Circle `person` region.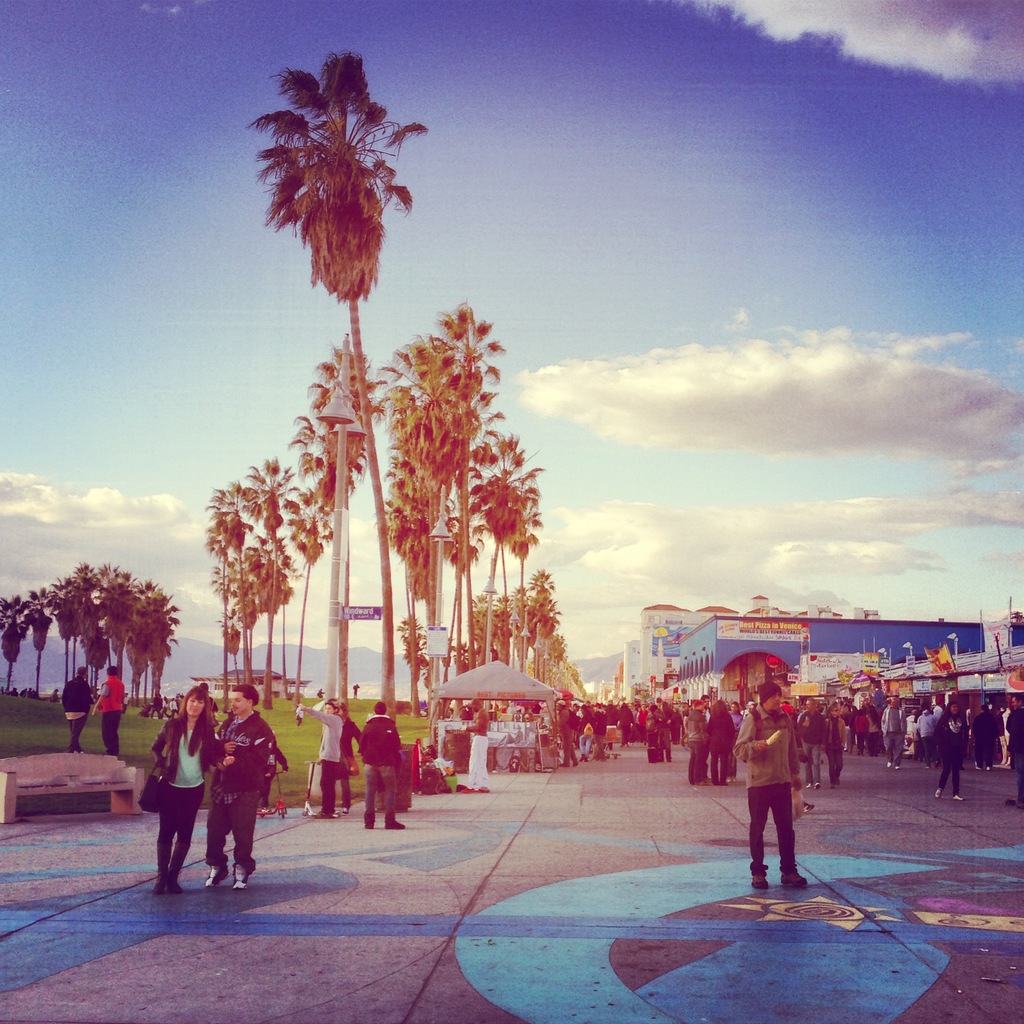
Region: <box>68,662,94,739</box>.
